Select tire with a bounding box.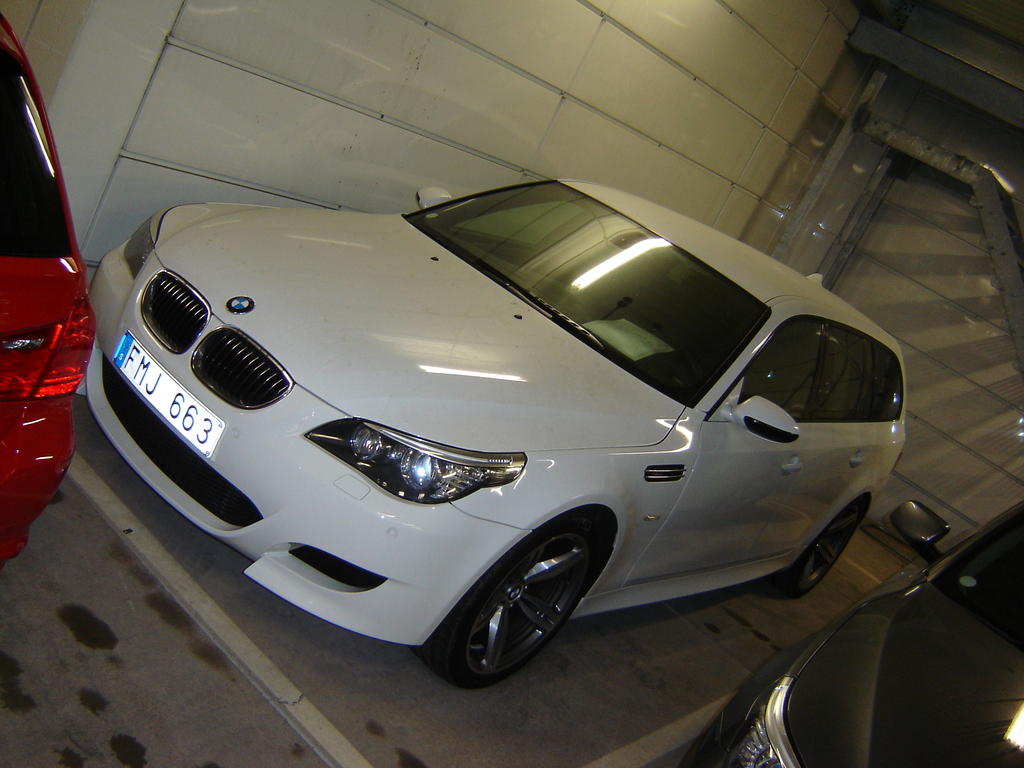
[x1=440, y1=528, x2=595, y2=696].
